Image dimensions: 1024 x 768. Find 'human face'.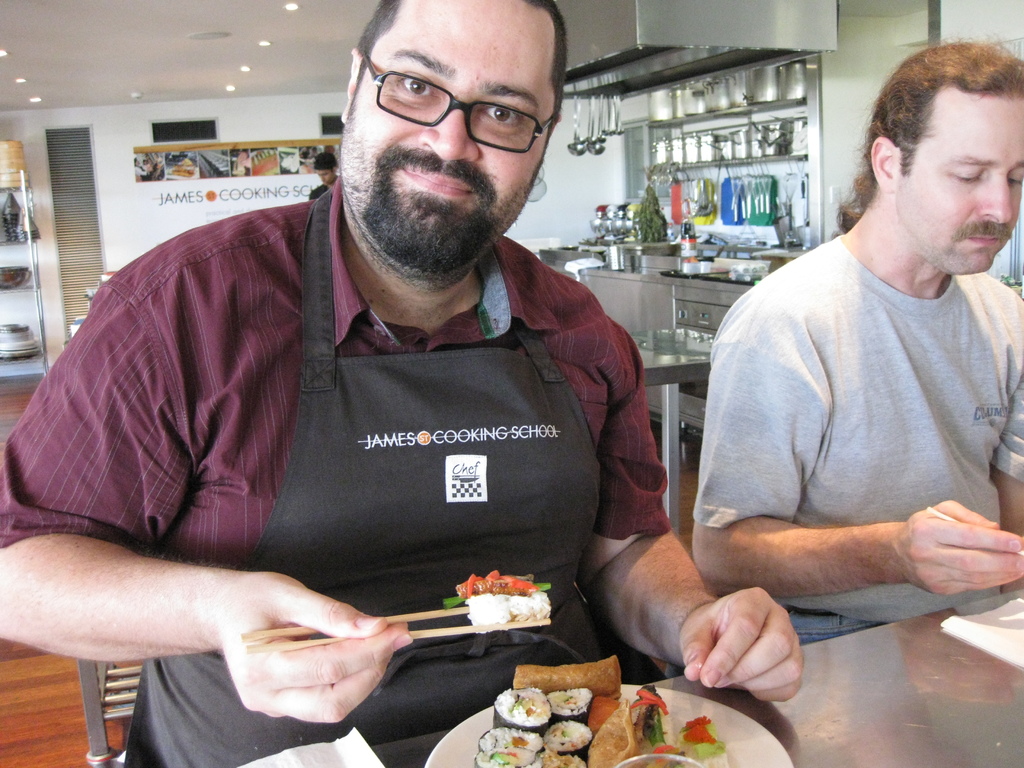
[314, 168, 339, 185].
